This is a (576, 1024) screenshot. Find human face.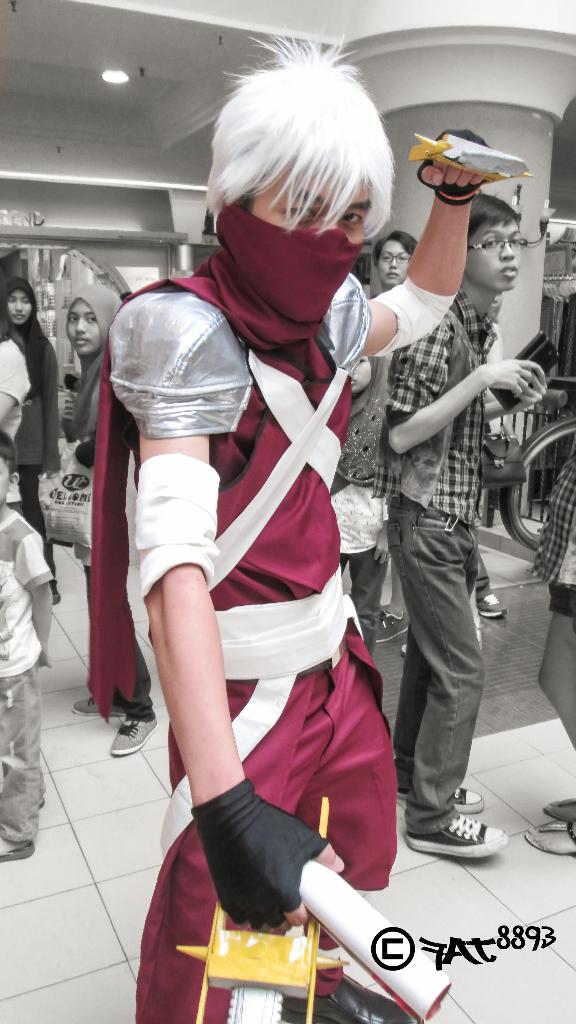
Bounding box: [left=252, top=160, right=372, bottom=242].
